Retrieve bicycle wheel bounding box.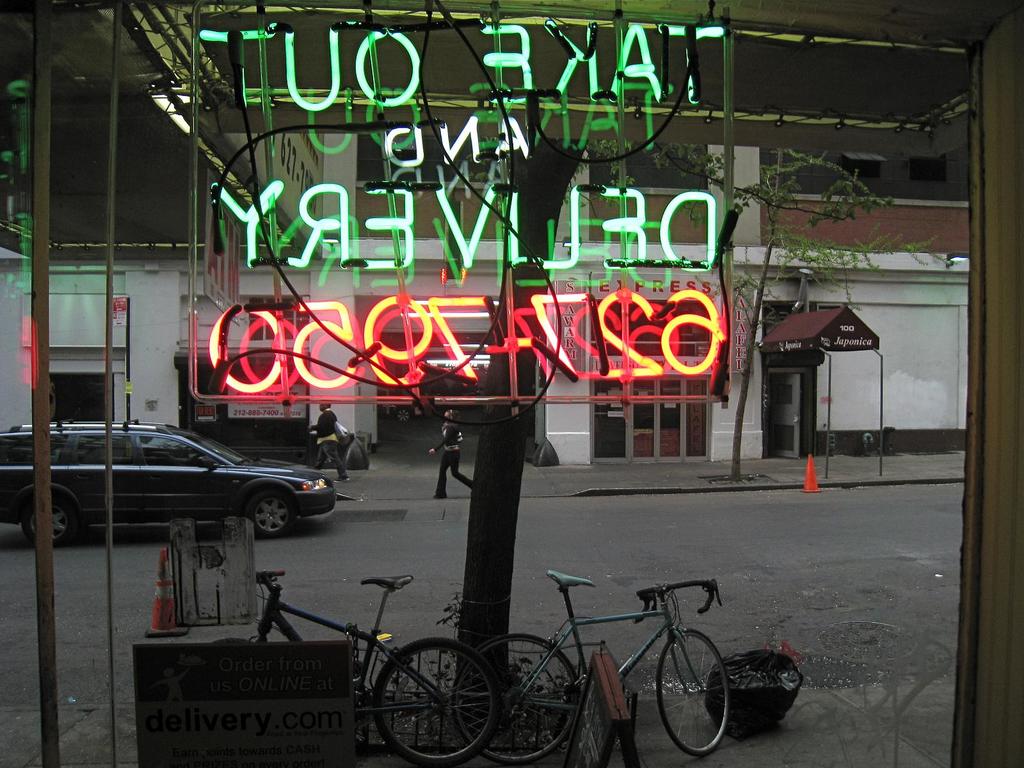
Bounding box: region(213, 638, 259, 644).
